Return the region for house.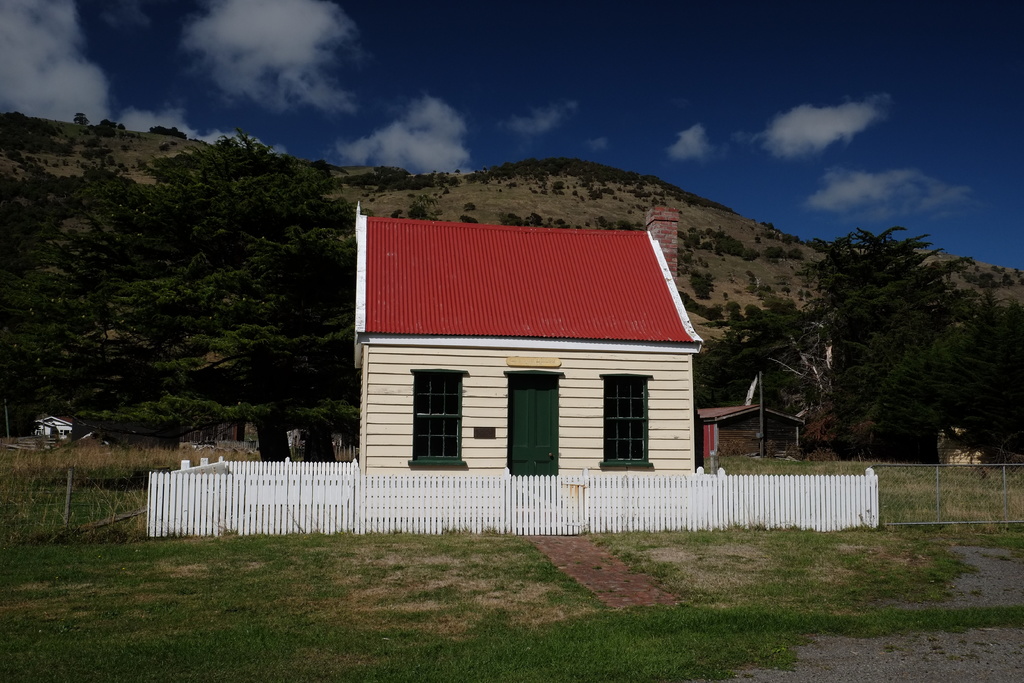
Rect(341, 195, 730, 506).
